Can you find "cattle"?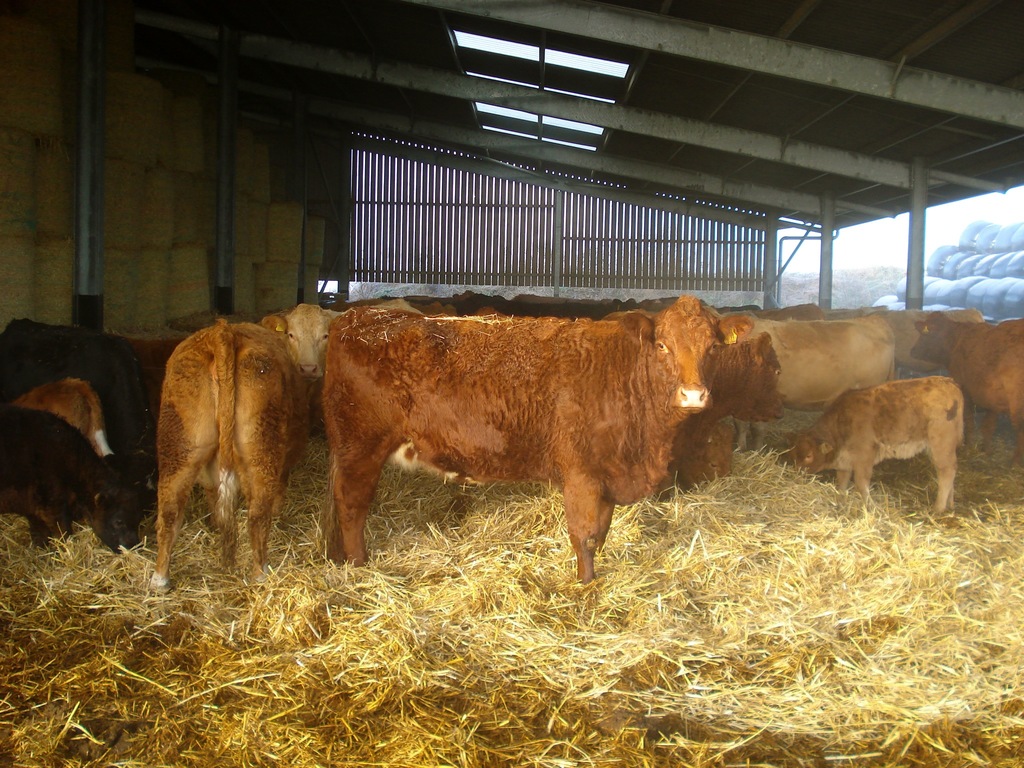
Yes, bounding box: box=[269, 303, 427, 422].
